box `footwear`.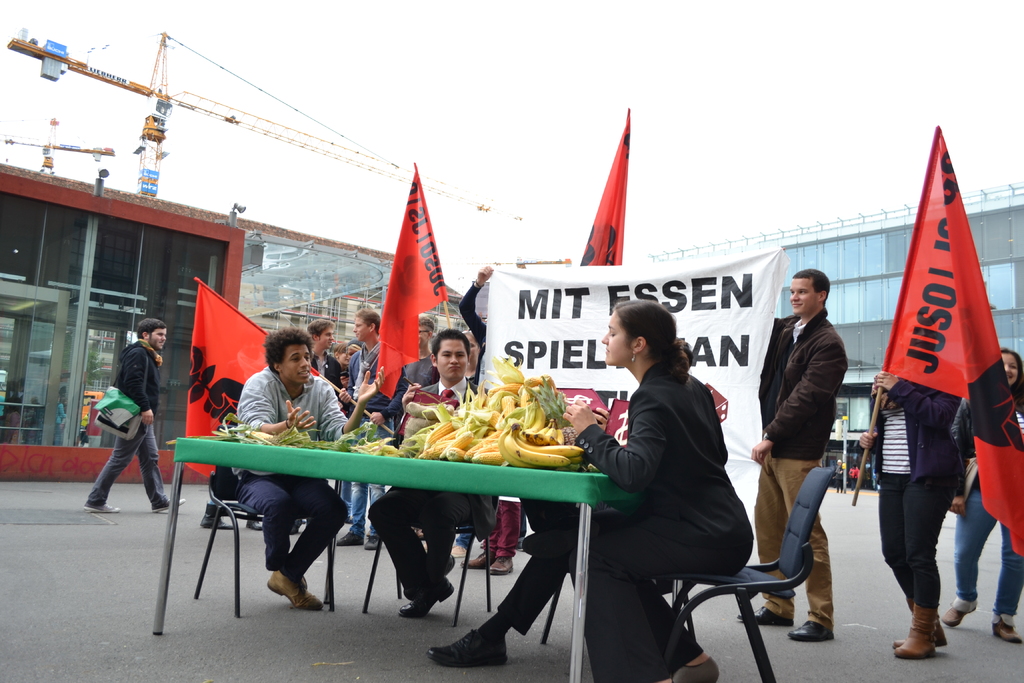
bbox(428, 628, 509, 664).
